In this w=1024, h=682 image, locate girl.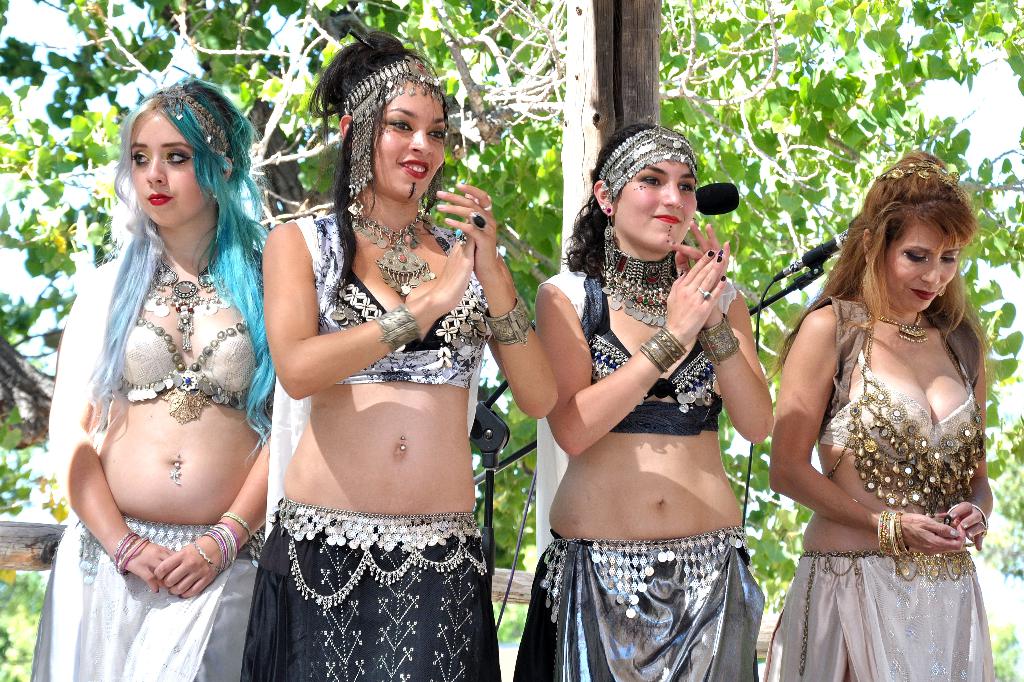
Bounding box: l=35, t=81, r=268, b=681.
